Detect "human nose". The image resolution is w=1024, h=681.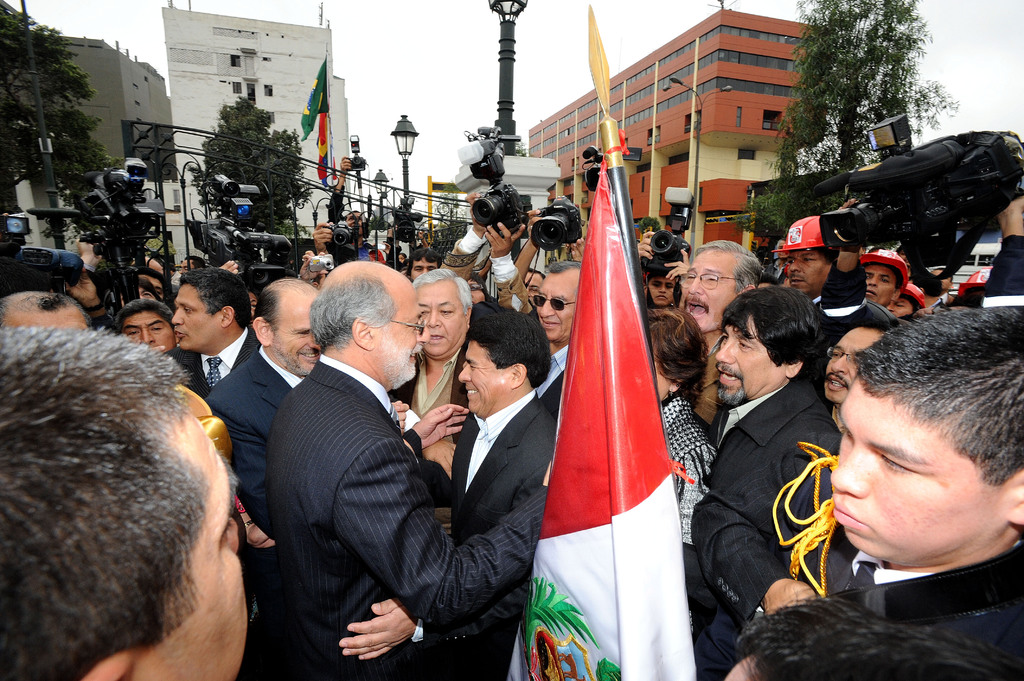
left=415, top=324, right=431, bottom=340.
